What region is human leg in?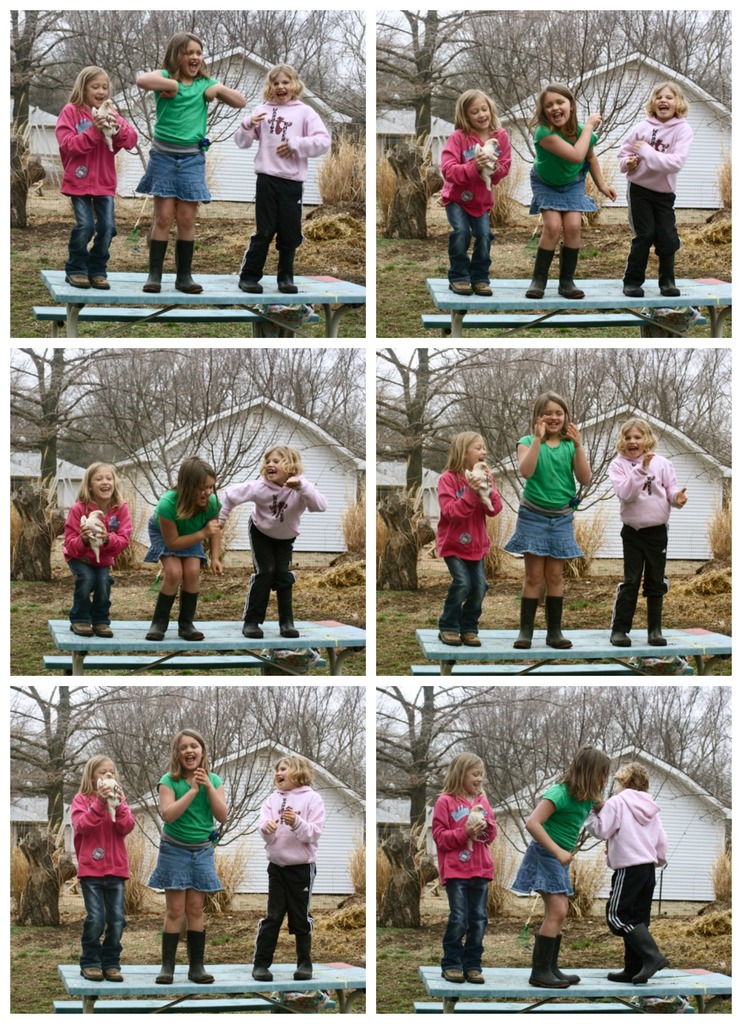
252:863:285:981.
